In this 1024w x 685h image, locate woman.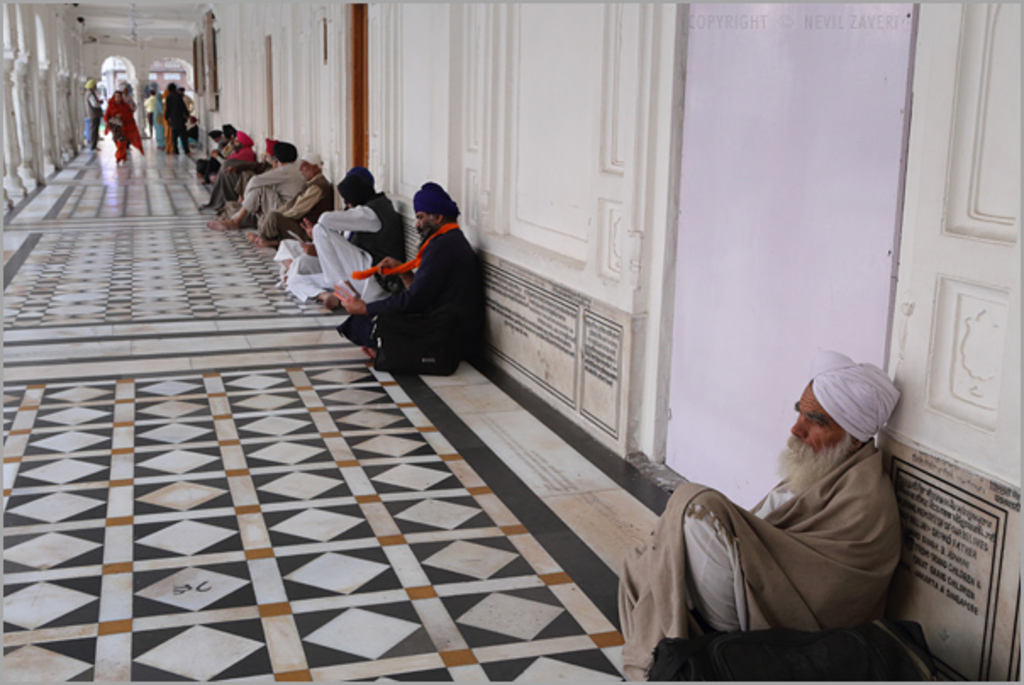
Bounding box: pyautogui.locateOnScreen(100, 88, 147, 163).
